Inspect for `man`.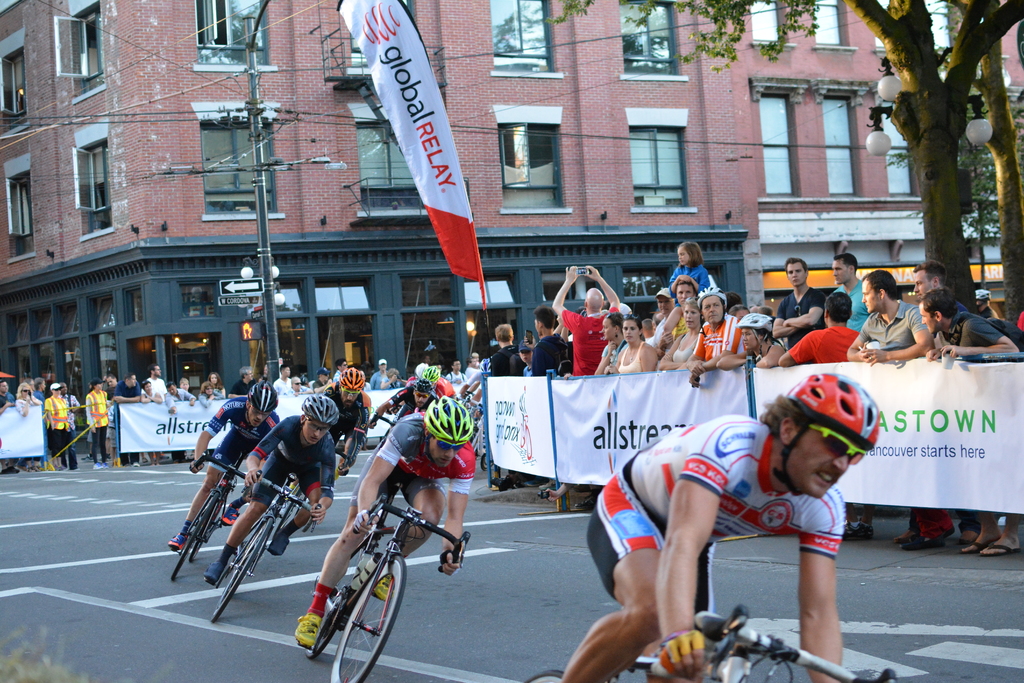
Inspection: <bbox>470, 351, 481, 363</bbox>.
